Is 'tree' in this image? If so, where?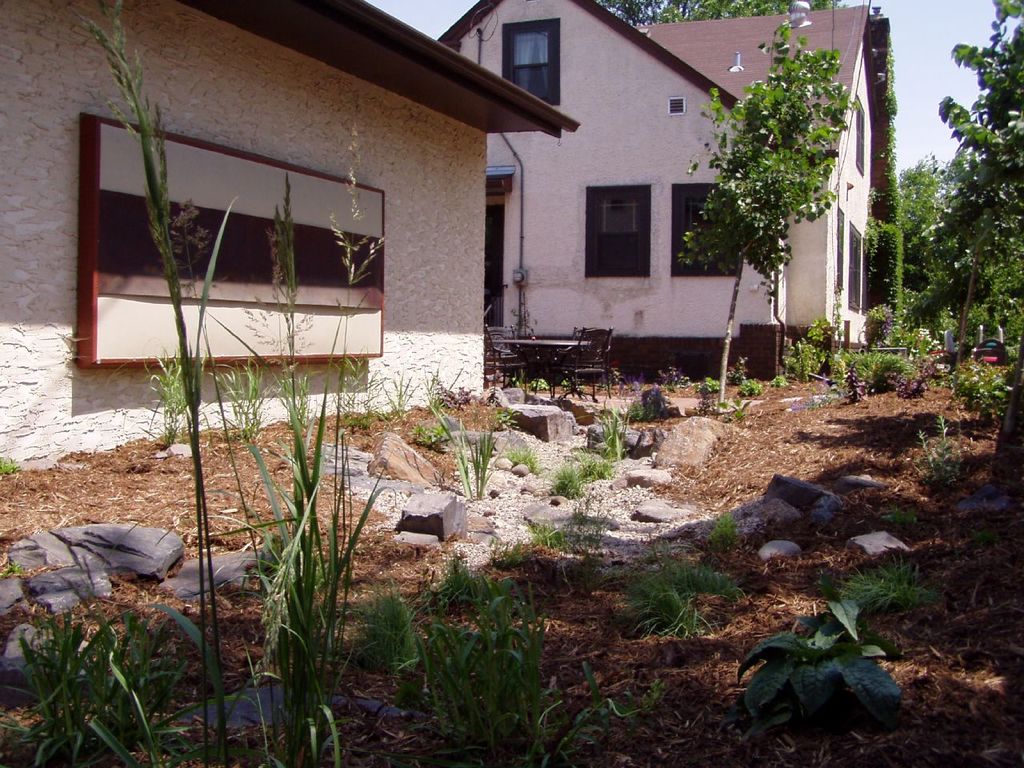
Yes, at 926, 0, 1023, 348.
